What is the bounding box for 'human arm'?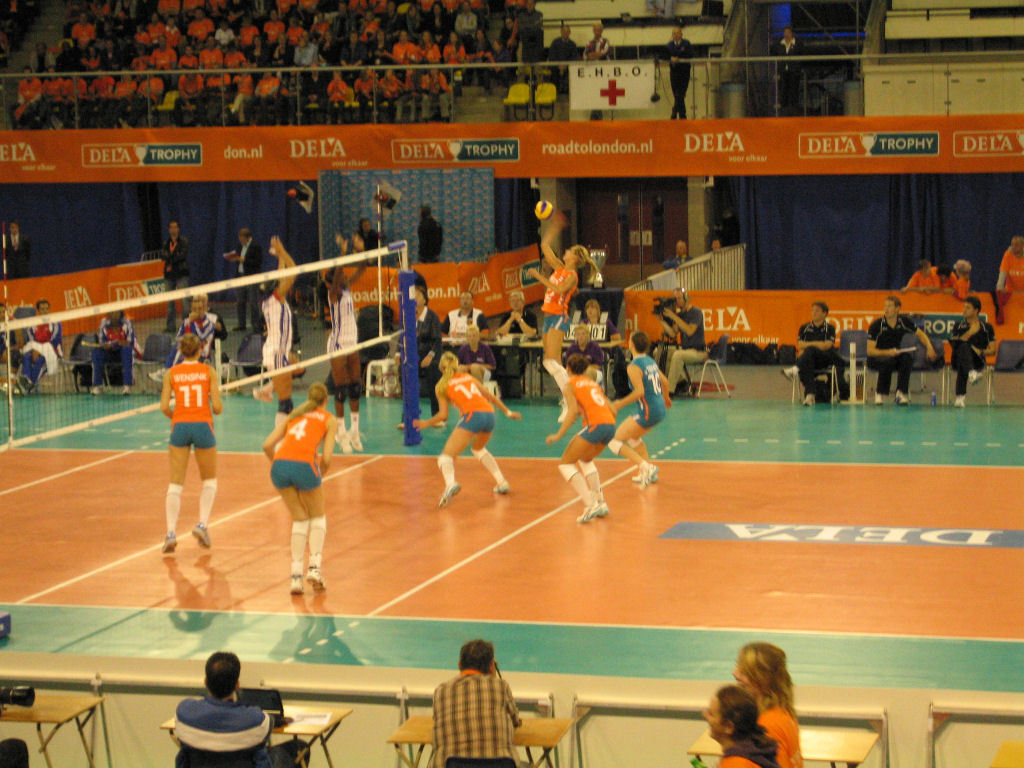
pyautogui.locateOnScreen(179, 74, 205, 98).
